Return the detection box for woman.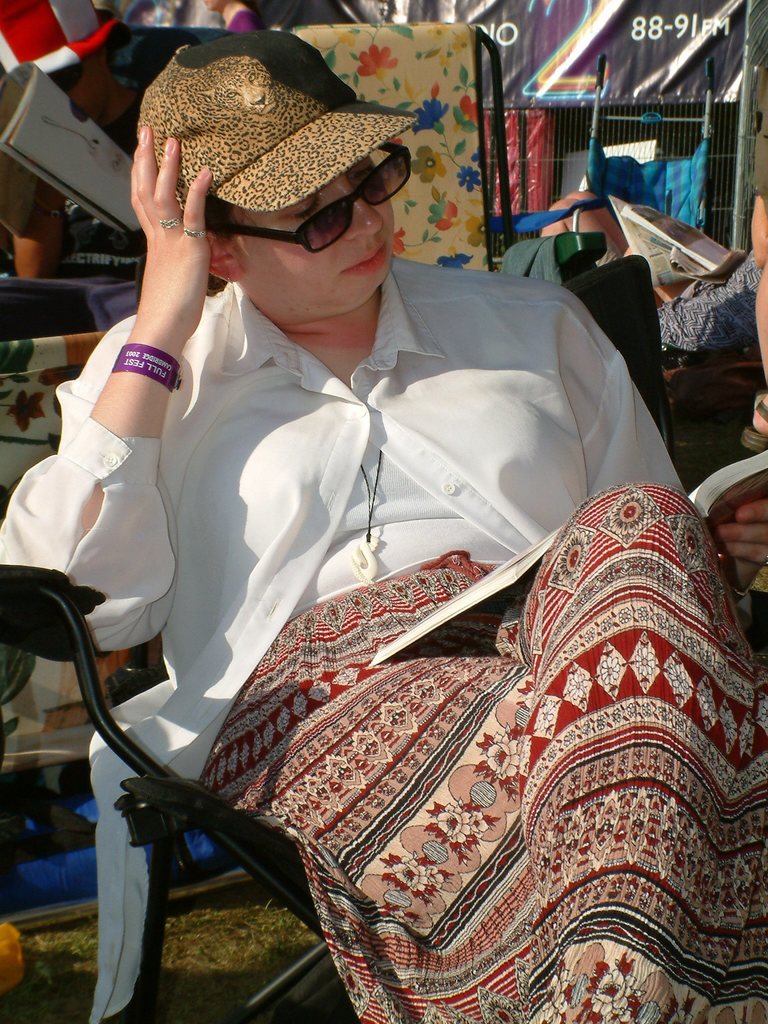
box=[19, 67, 751, 1023].
